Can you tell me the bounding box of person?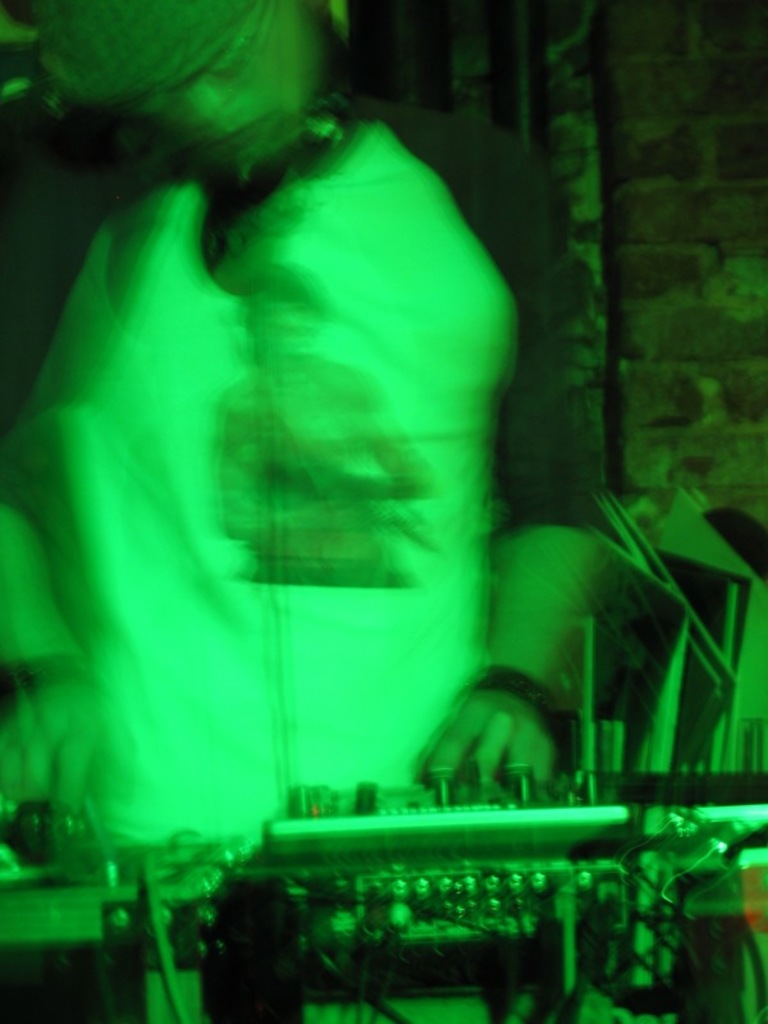
locate(0, 4, 596, 1021).
